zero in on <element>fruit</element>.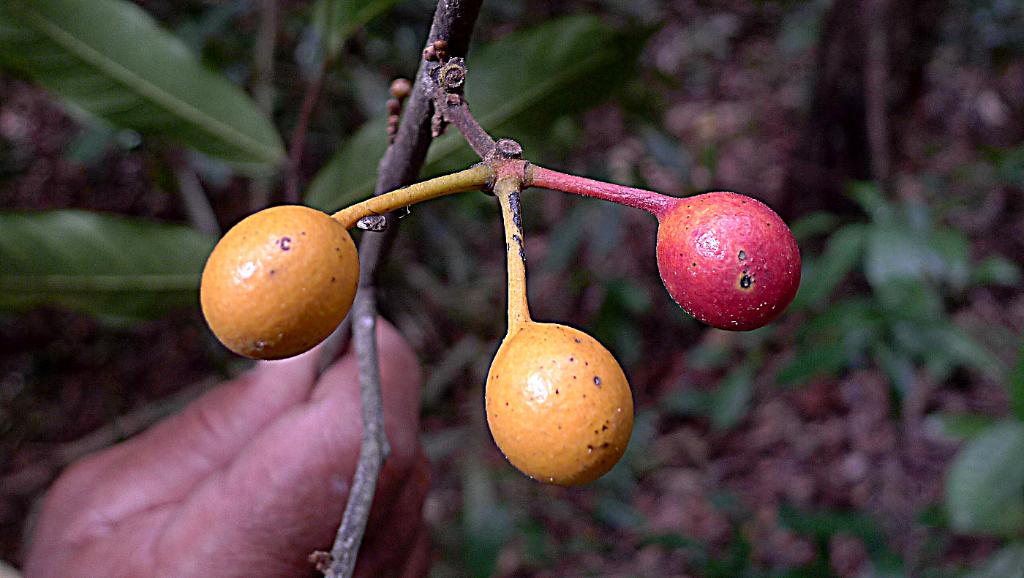
Zeroed in: box(200, 200, 364, 366).
